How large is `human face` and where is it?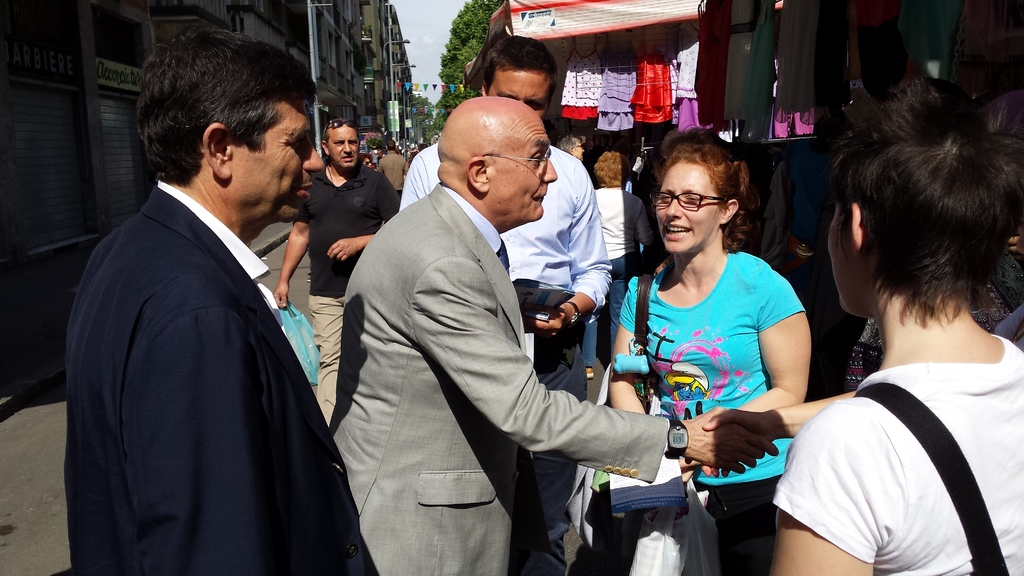
Bounding box: (572,141,585,161).
